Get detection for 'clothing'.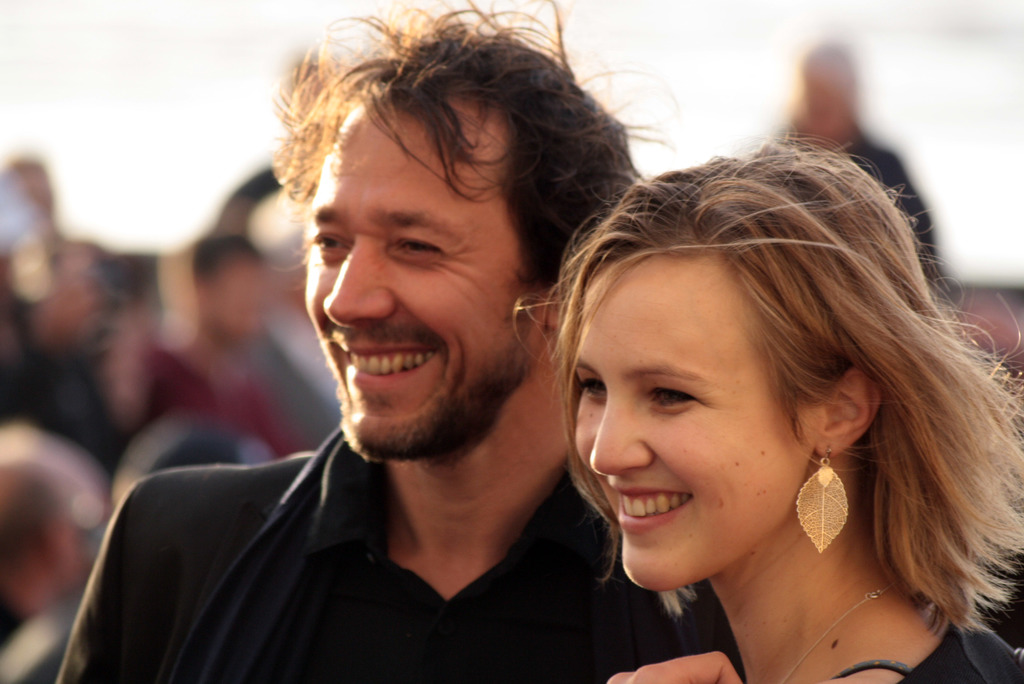
Detection: (696,598,1023,683).
